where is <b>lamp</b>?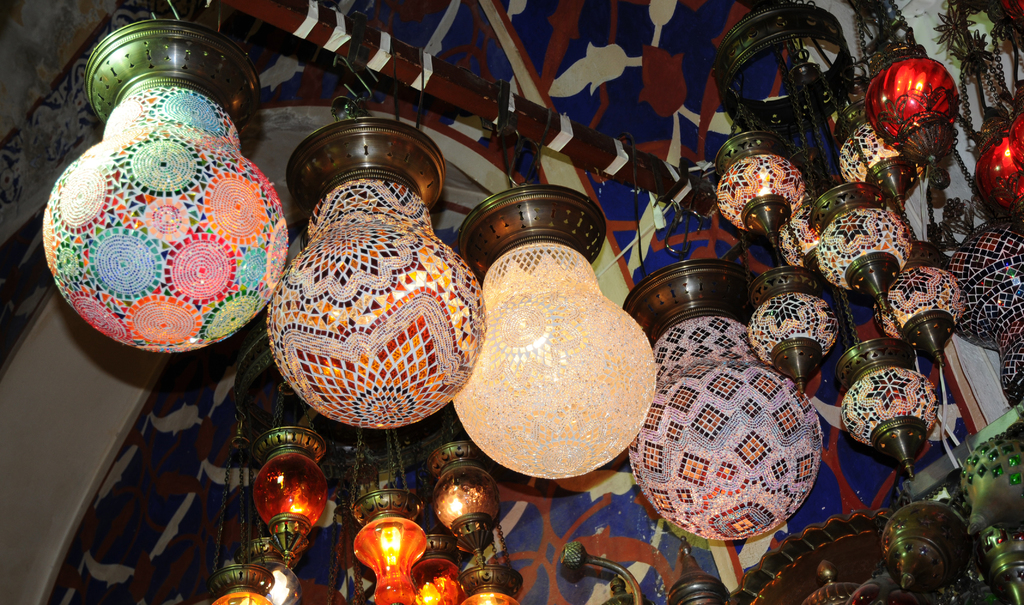
Rect(420, 433, 503, 576).
